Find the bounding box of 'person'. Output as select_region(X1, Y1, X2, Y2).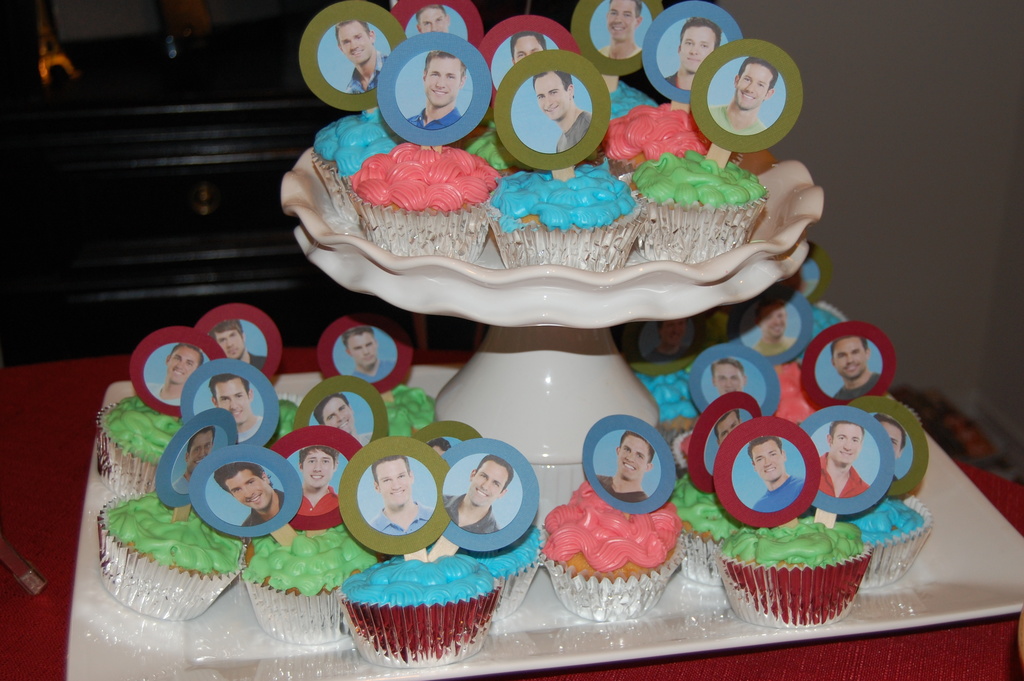
select_region(413, 5, 449, 40).
